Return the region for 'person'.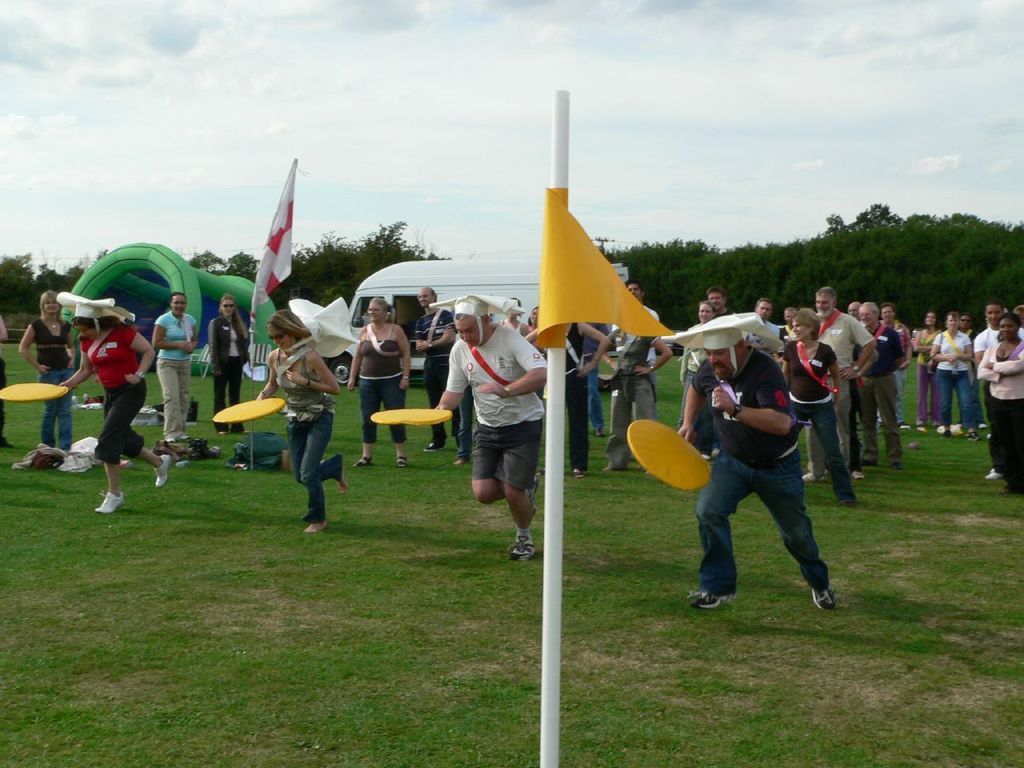
[x1=149, y1=296, x2=199, y2=438].
